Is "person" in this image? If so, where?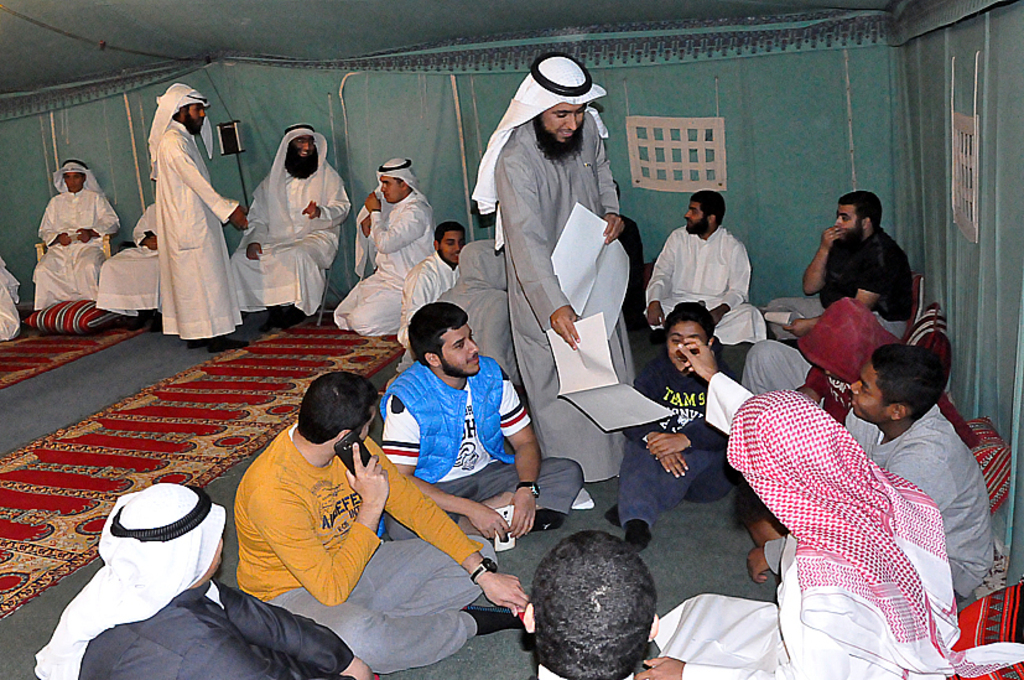
Yes, at left=643, top=190, right=766, bottom=347.
